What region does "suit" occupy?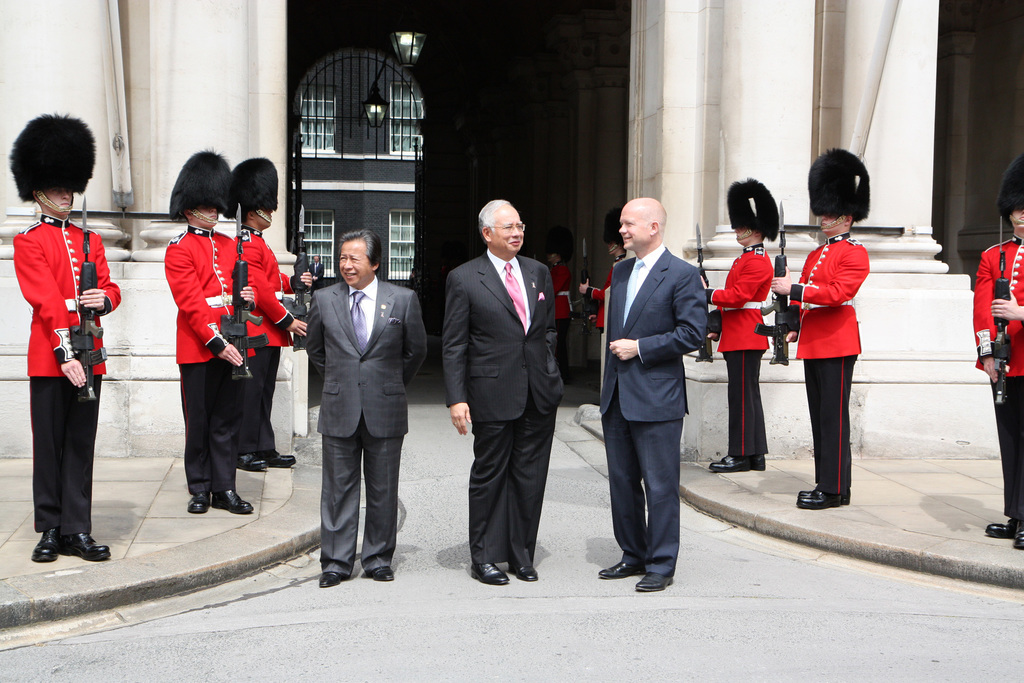
596/243/710/575.
